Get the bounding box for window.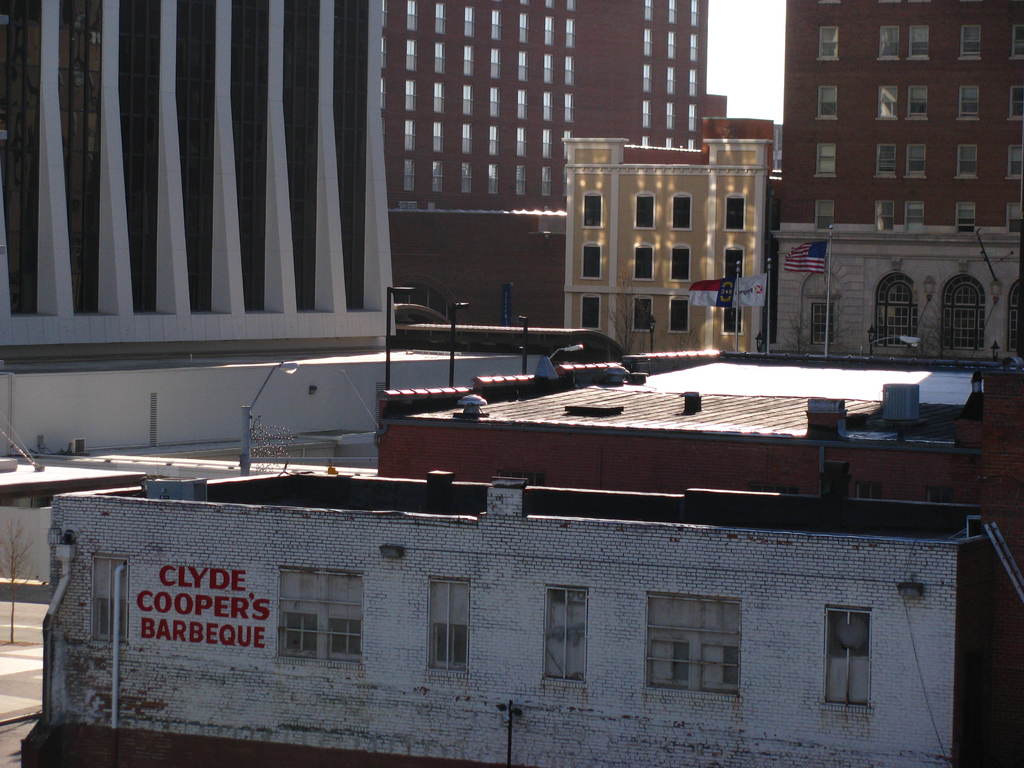
(906, 82, 931, 123).
